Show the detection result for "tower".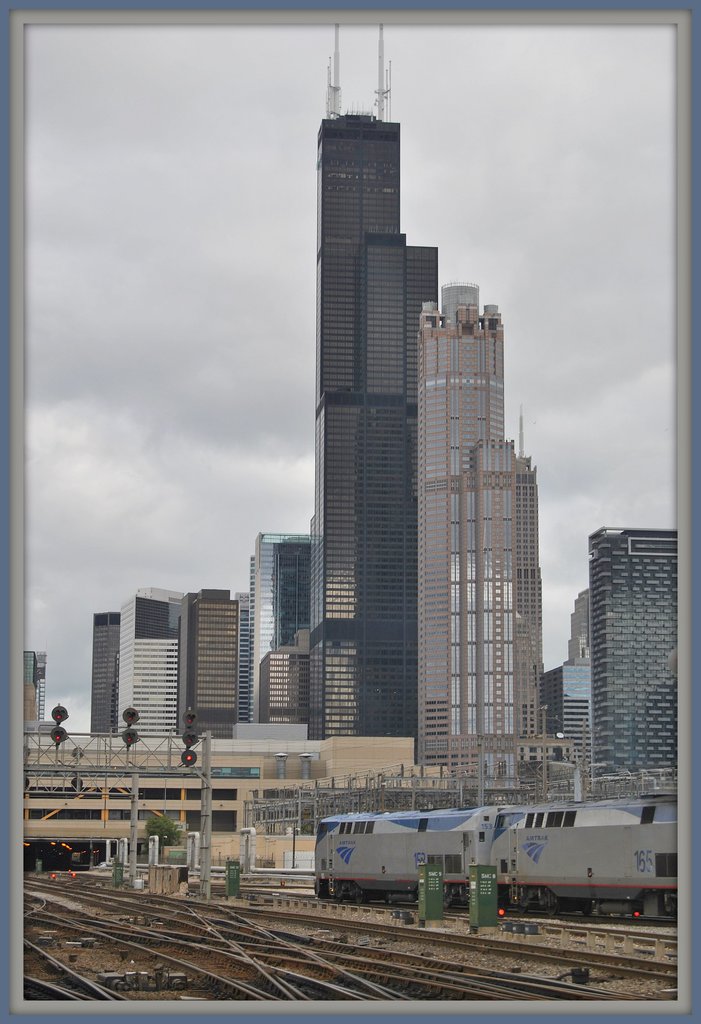
region(308, 25, 437, 744).
